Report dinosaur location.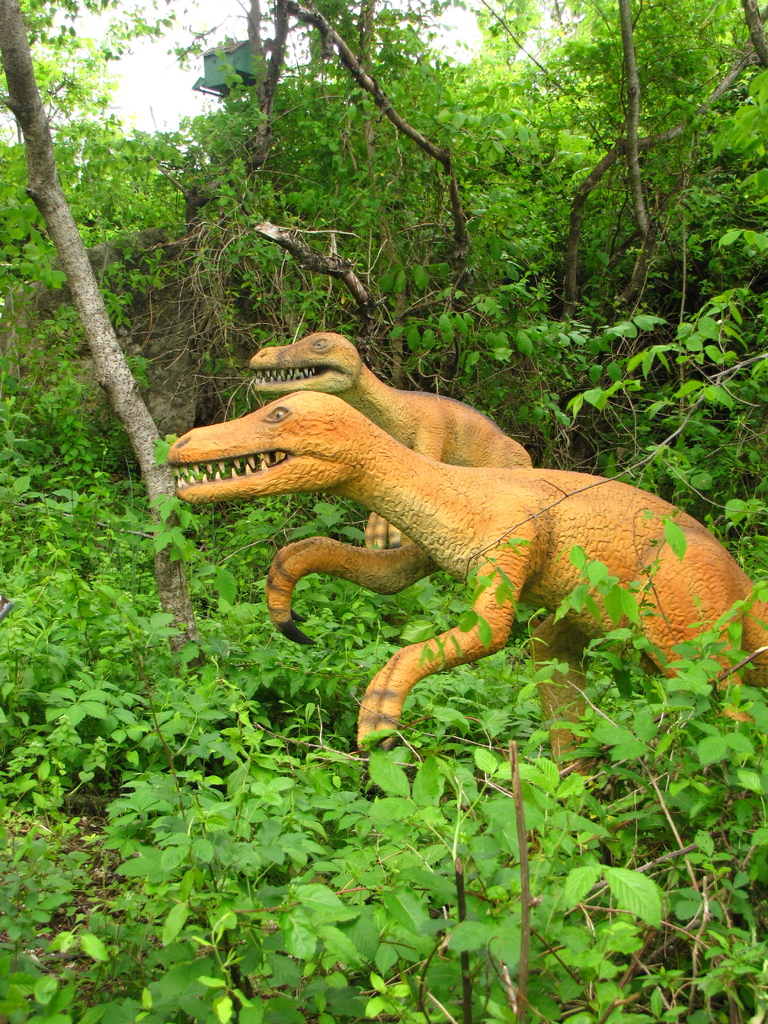
Report: [167, 391, 767, 756].
